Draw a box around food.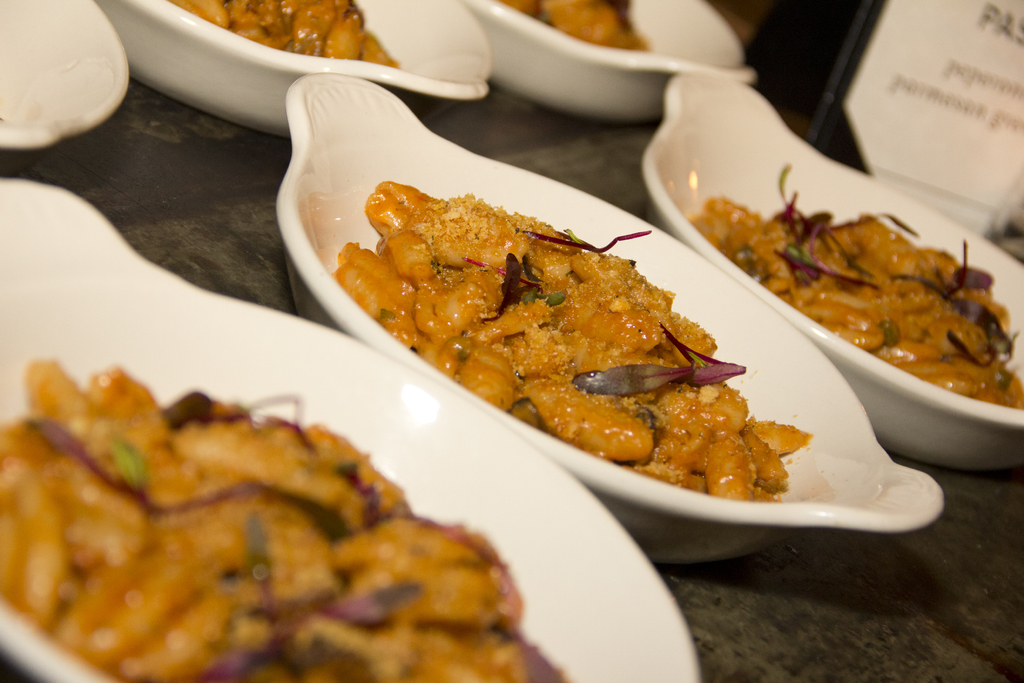
box=[496, 0, 652, 52].
